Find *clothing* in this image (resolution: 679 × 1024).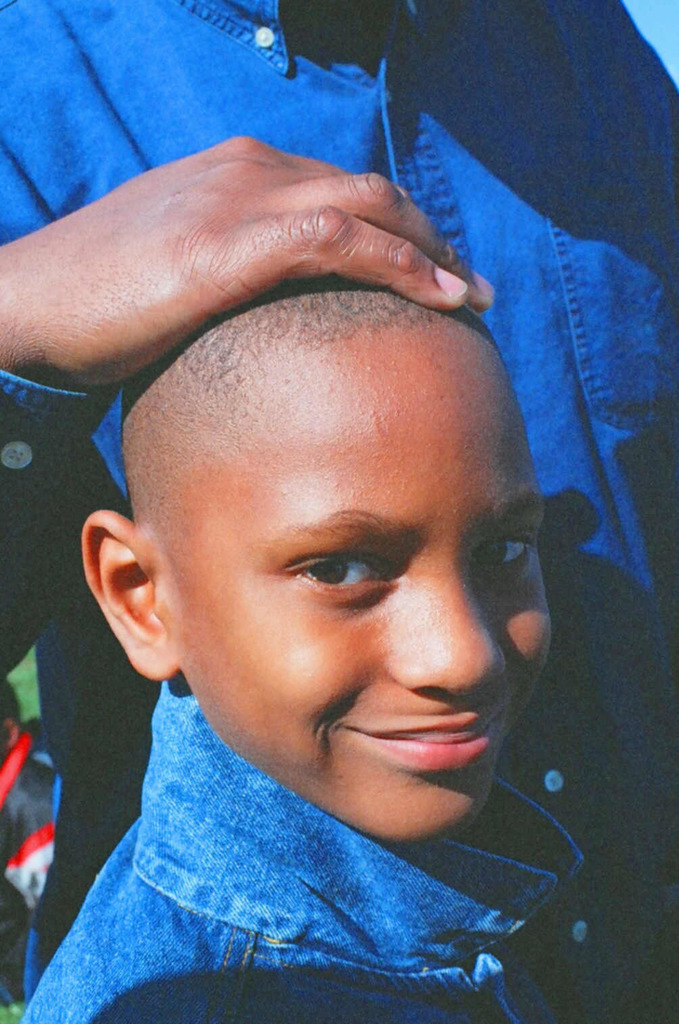
[0,687,592,1015].
